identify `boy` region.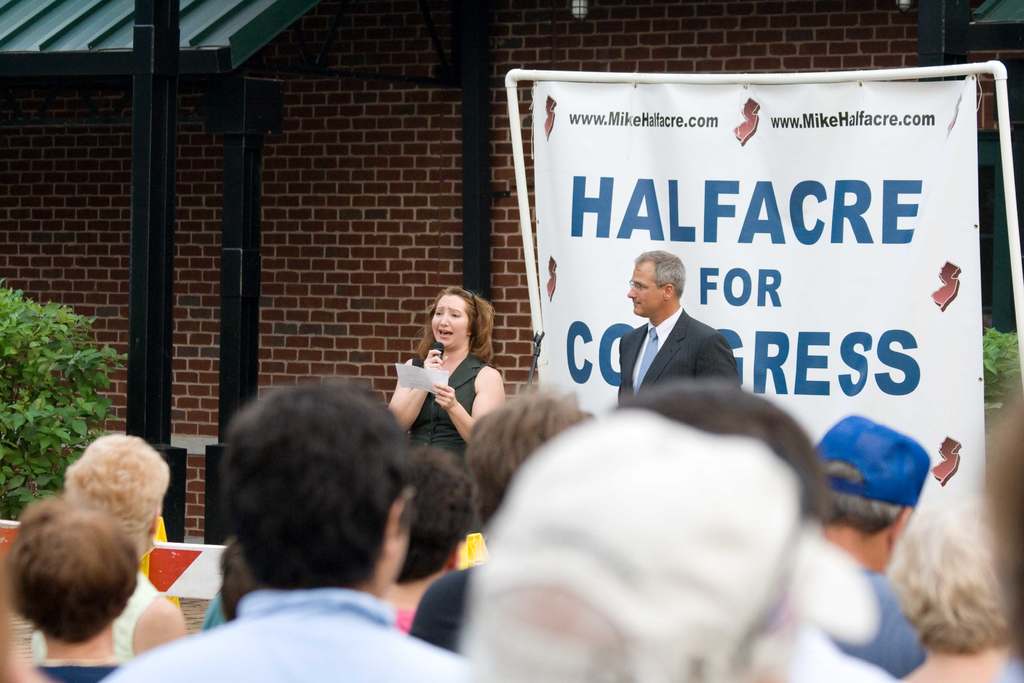
Region: (x1=0, y1=491, x2=128, y2=682).
